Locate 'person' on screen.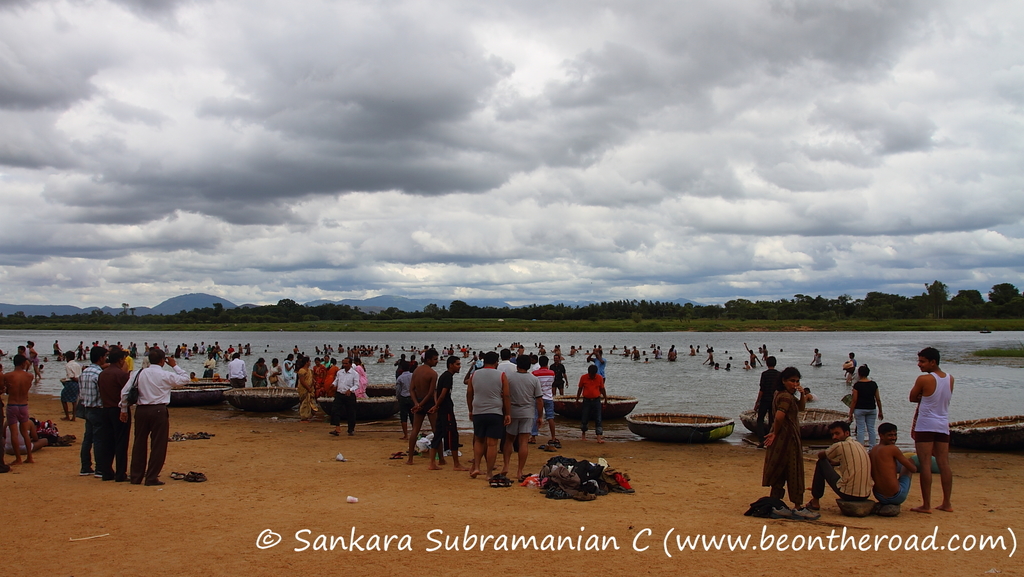
On screen at x1=865, y1=414, x2=913, y2=506.
